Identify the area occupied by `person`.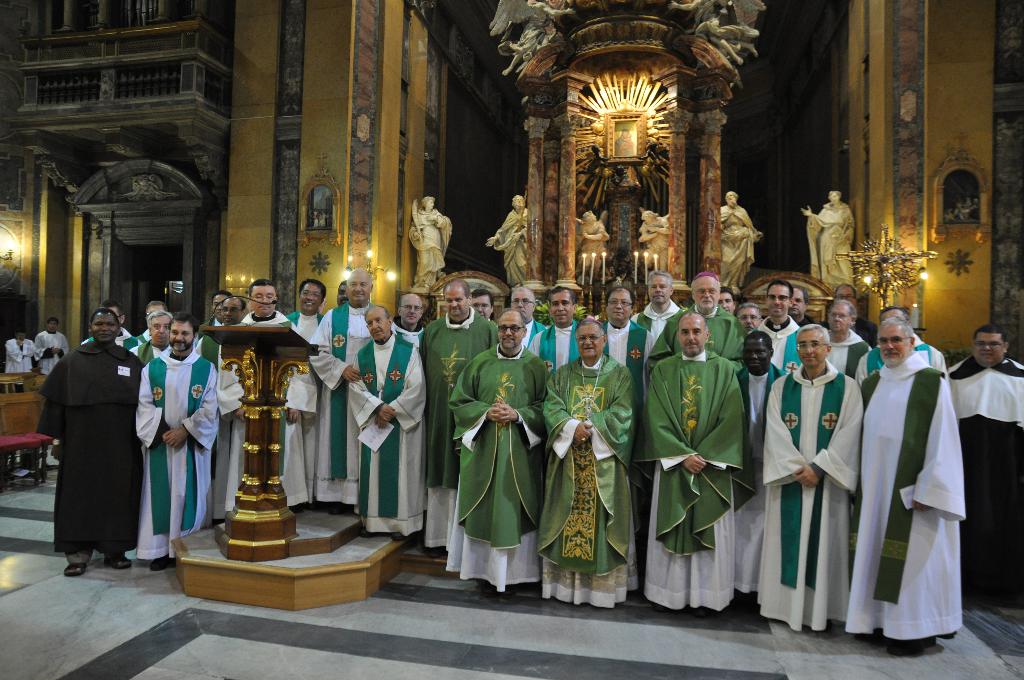
Area: region(134, 312, 213, 571).
